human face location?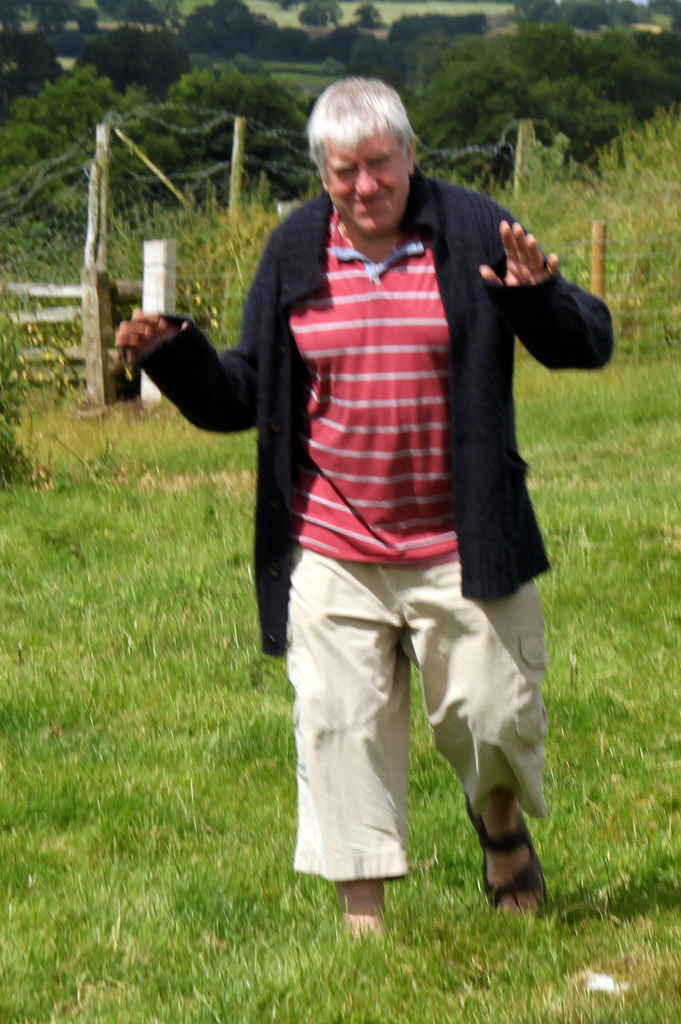
bbox=[330, 131, 417, 232]
